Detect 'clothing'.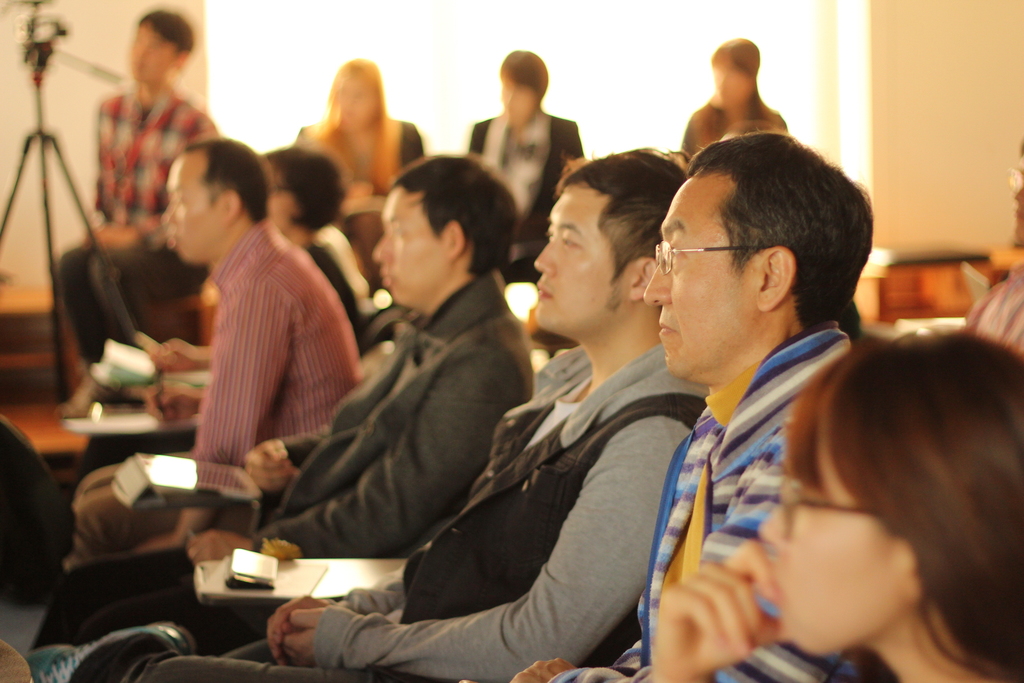
Detected at region(94, 215, 356, 558).
